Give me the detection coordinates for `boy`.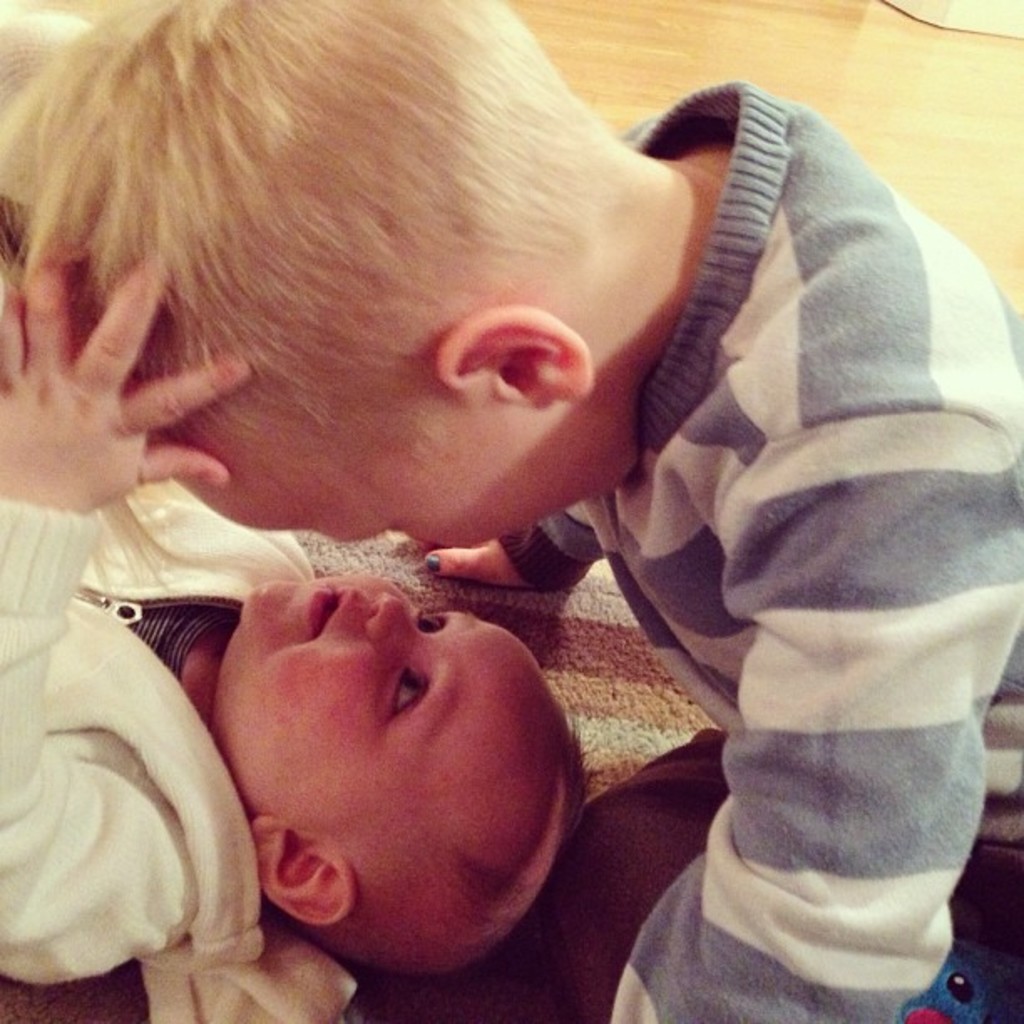
l=0, t=0, r=1022, b=1022.
